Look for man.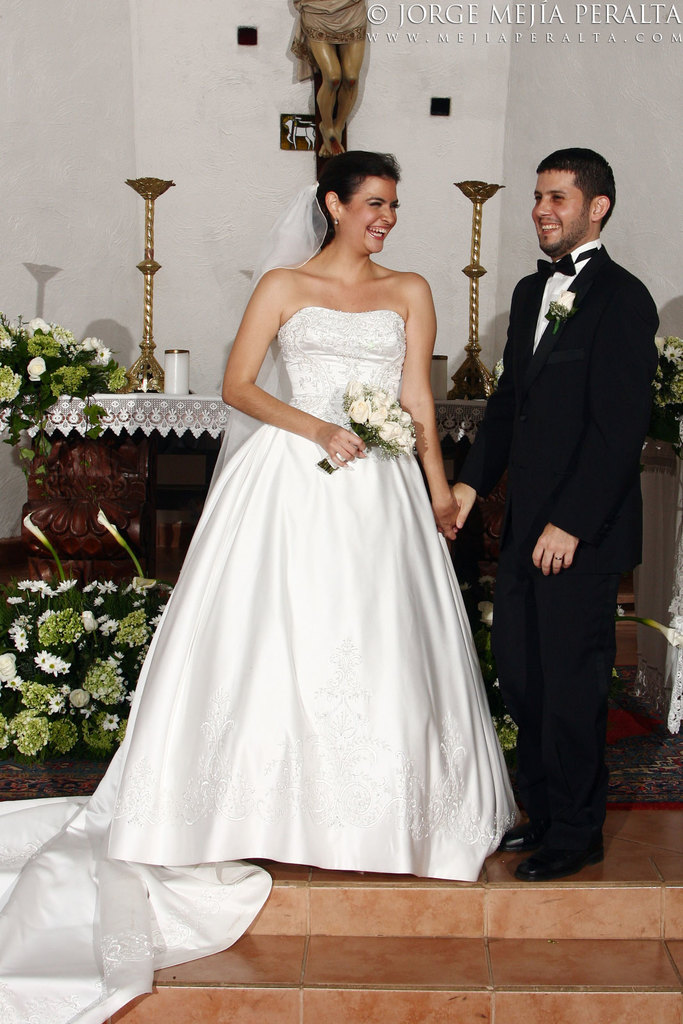
Found: [left=470, top=119, right=661, bottom=872].
